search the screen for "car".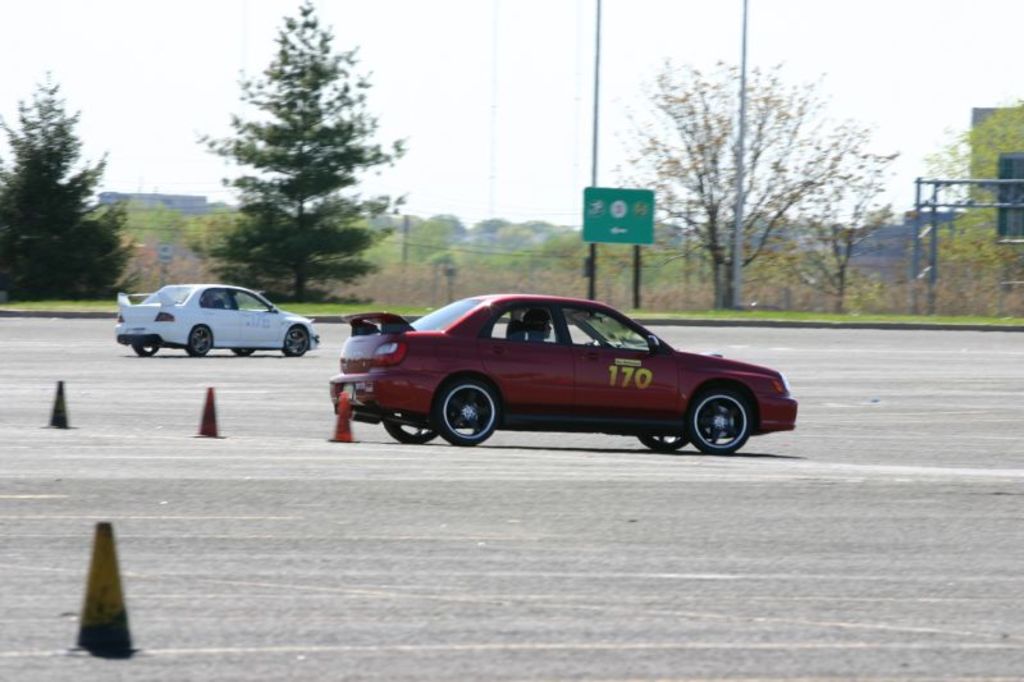
Found at [307, 287, 794, 461].
